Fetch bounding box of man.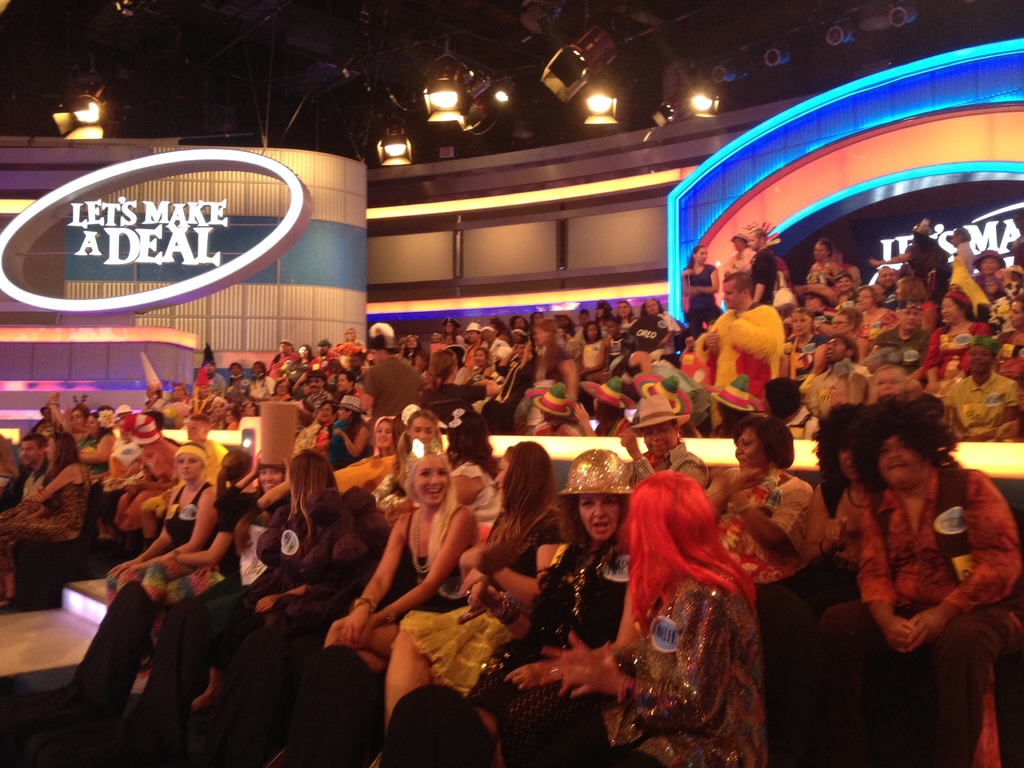
Bbox: bbox(200, 344, 227, 396).
